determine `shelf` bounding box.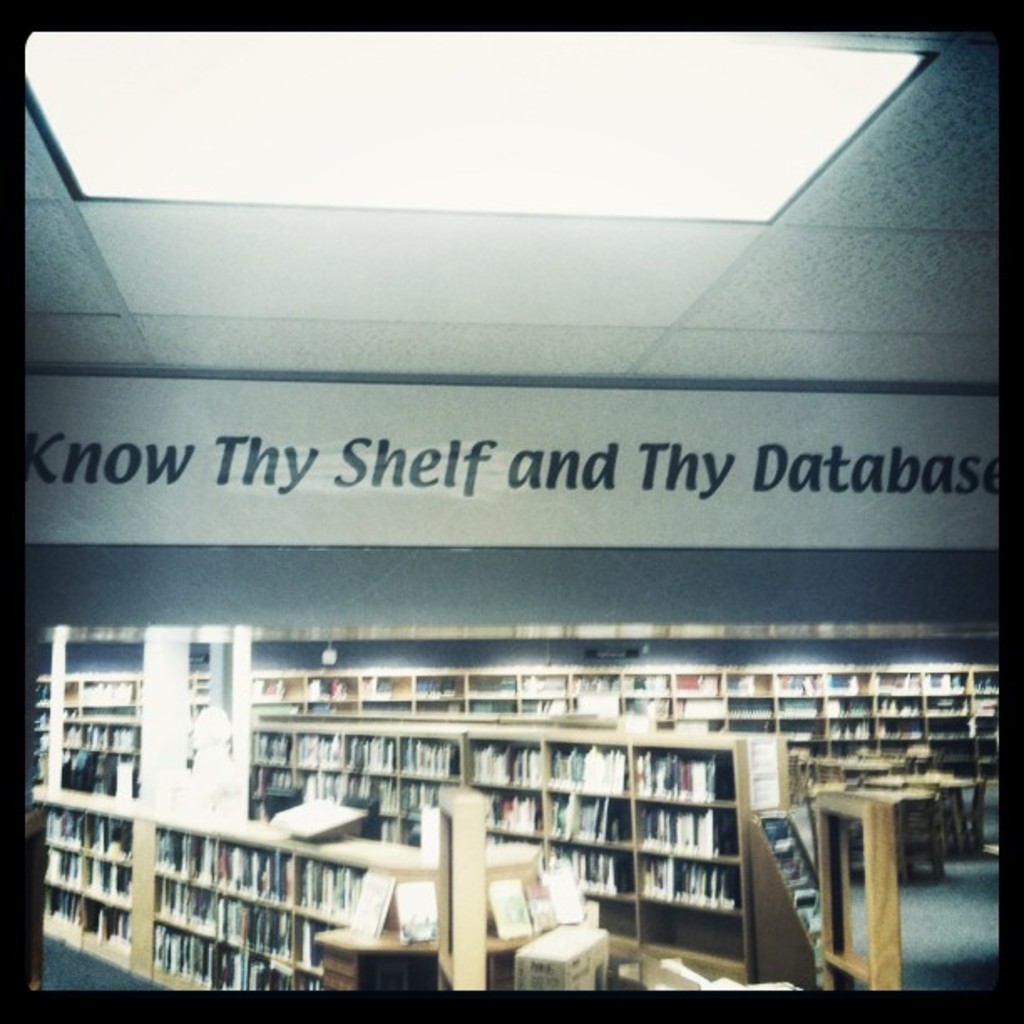
Determined: (x1=634, y1=897, x2=748, y2=959).
